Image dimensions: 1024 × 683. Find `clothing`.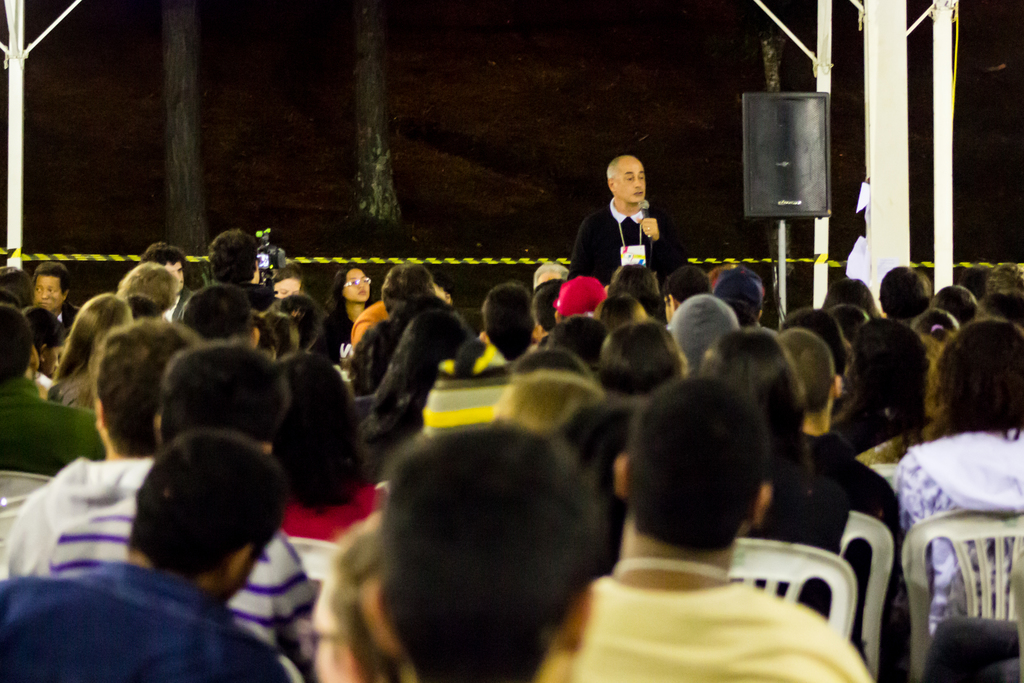
[568, 202, 692, 290].
